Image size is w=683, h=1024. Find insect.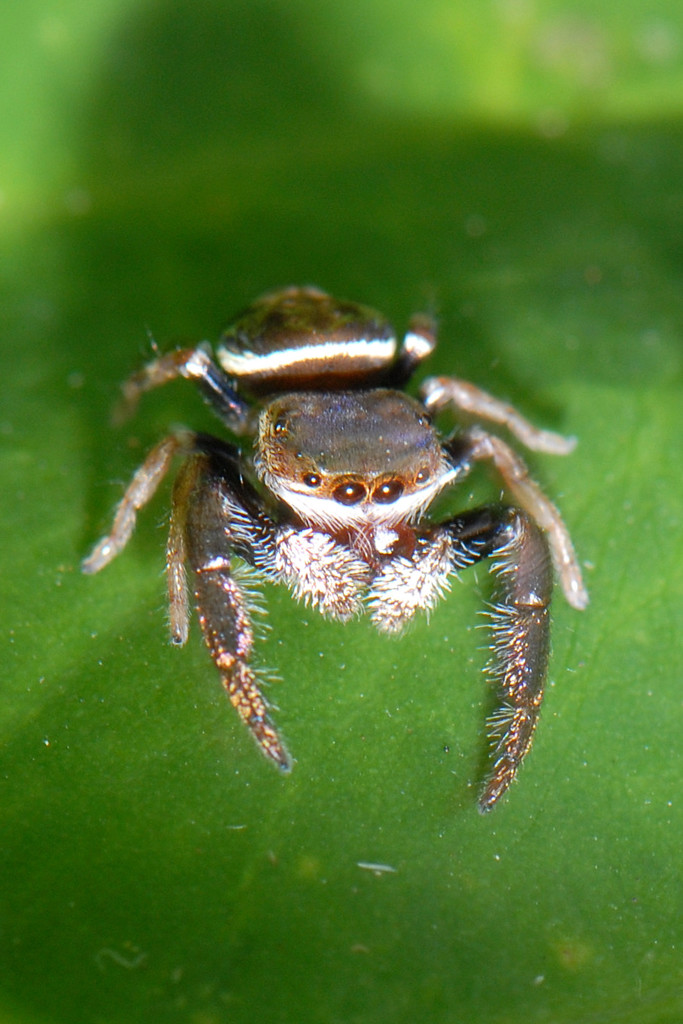
left=79, top=277, right=600, bottom=810.
